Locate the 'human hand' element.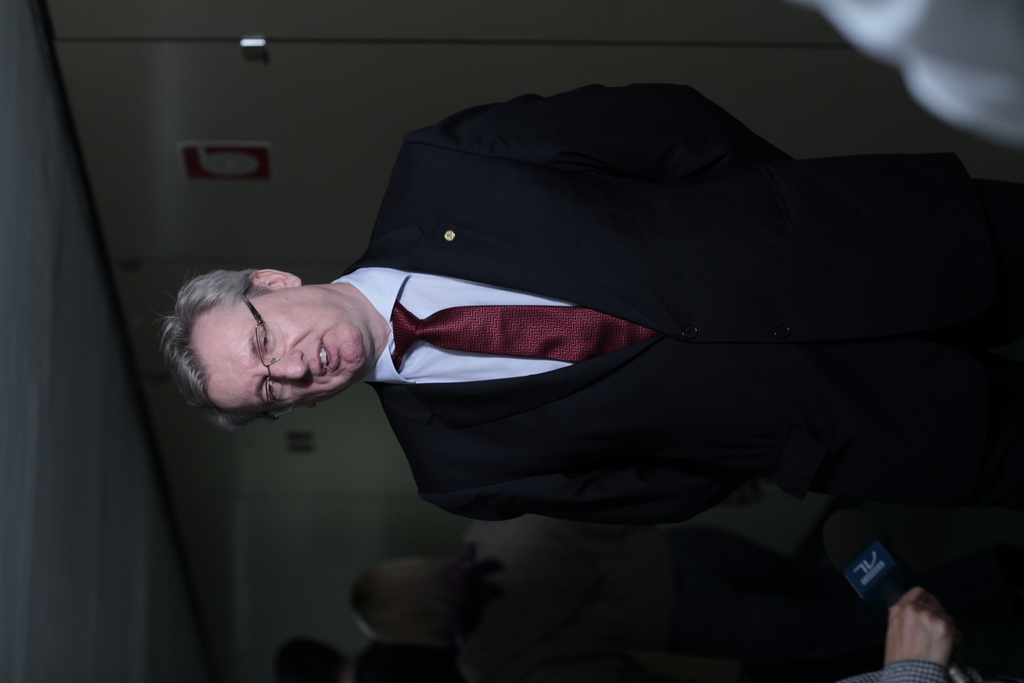
Element bbox: 883:589:970:665.
